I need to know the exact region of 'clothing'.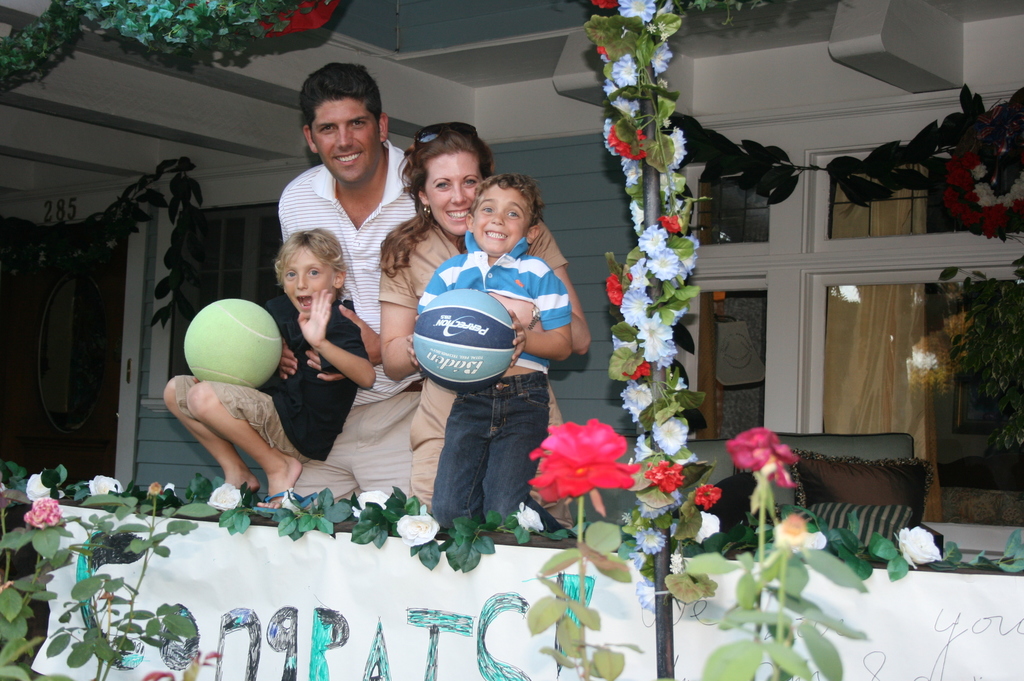
Region: (378, 214, 569, 515).
